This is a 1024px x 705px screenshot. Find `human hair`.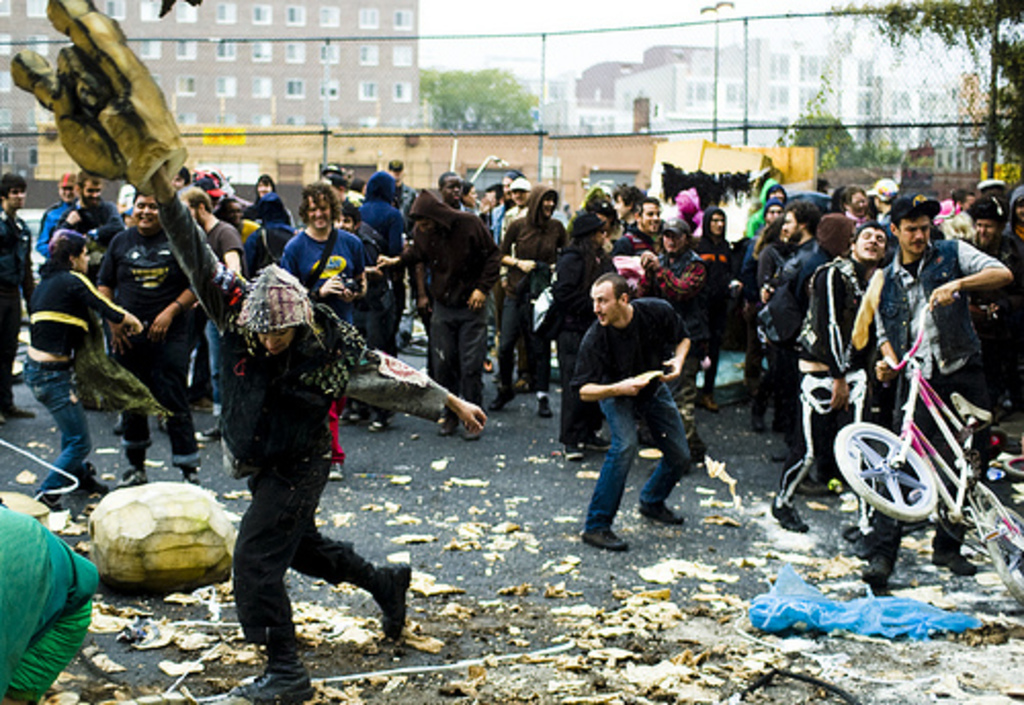
Bounding box: <box>254,172,279,199</box>.
